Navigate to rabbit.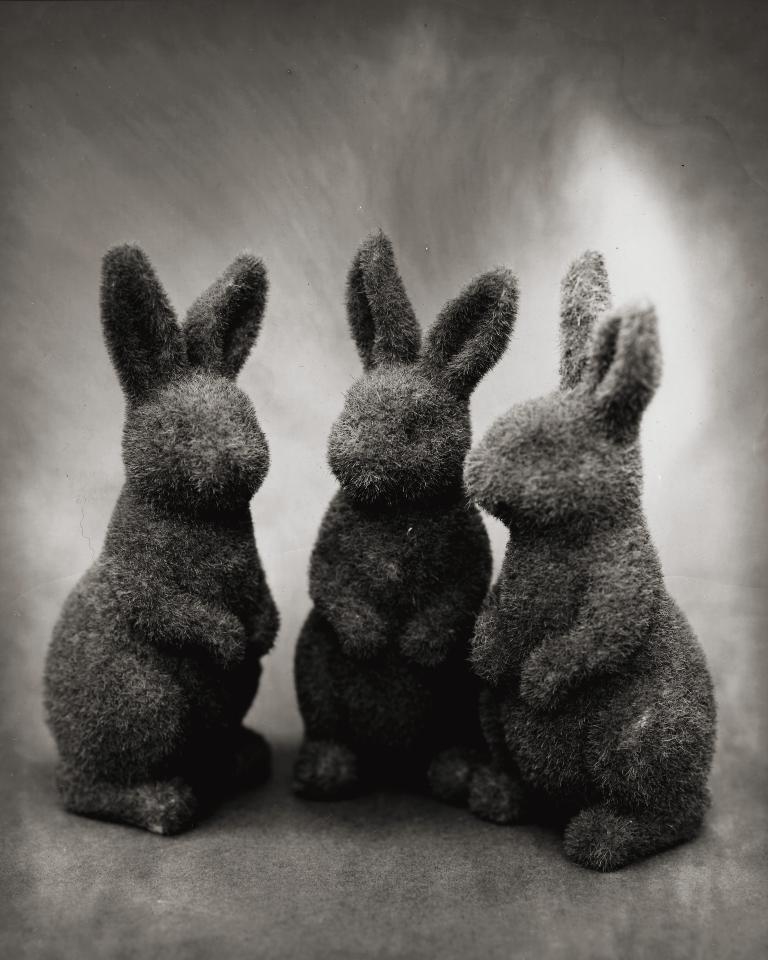
Navigation target: l=460, t=250, r=721, b=878.
